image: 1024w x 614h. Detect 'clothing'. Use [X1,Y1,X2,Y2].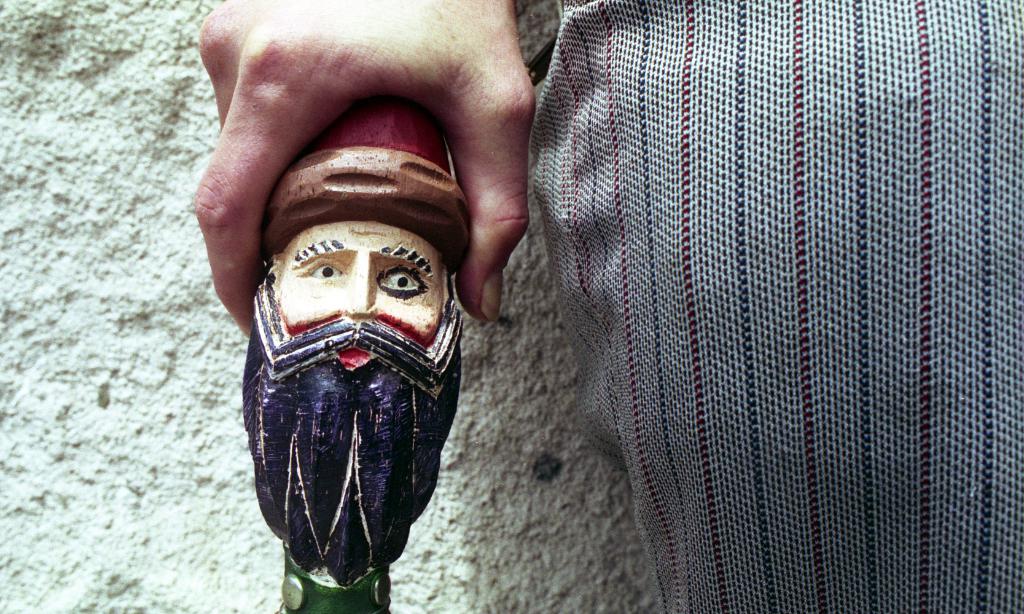
[450,4,965,580].
